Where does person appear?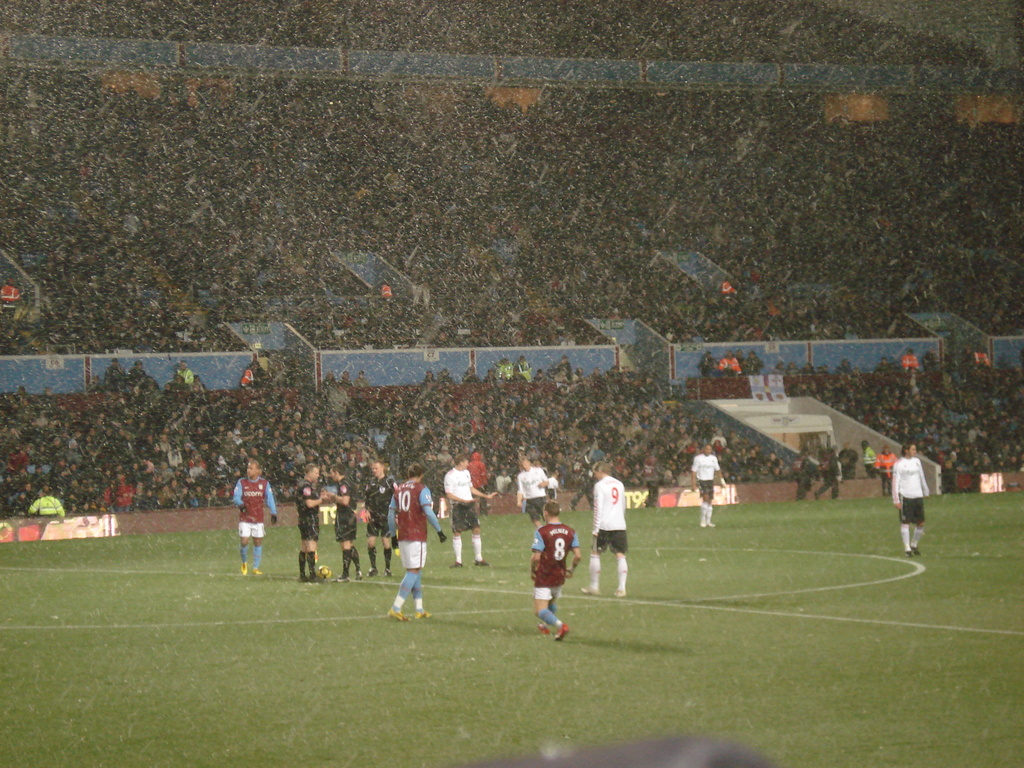
Appears at 293 450 334 595.
